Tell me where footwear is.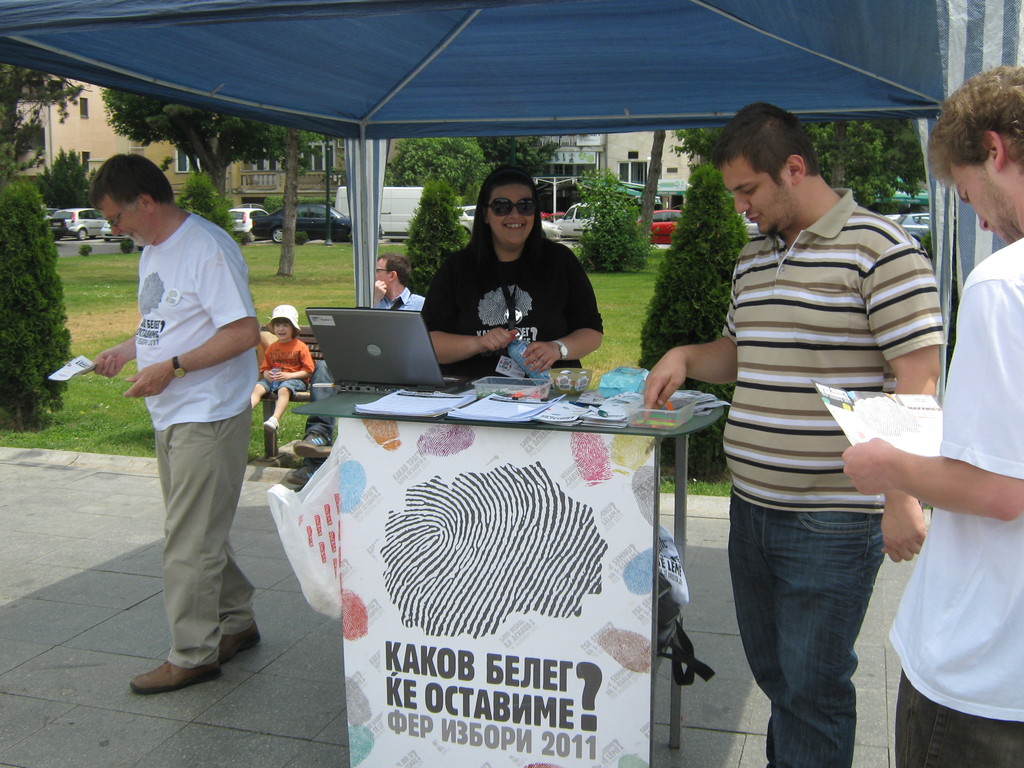
footwear is at x1=263, y1=413, x2=278, y2=434.
